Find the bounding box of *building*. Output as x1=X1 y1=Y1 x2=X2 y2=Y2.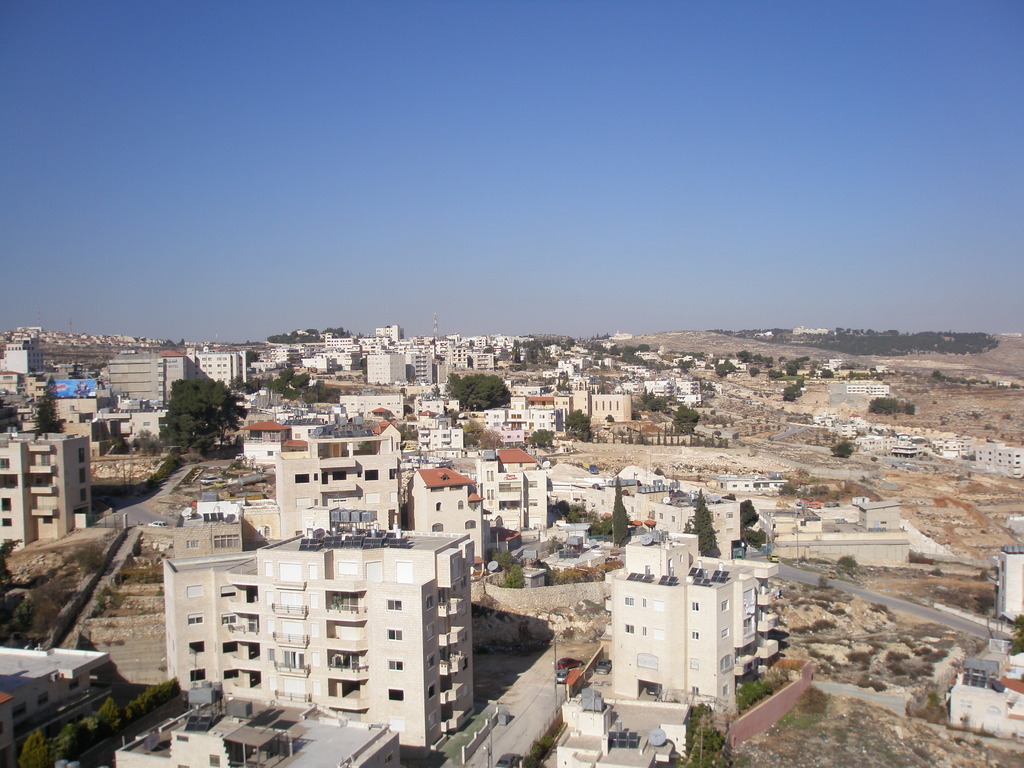
x1=0 y1=434 x2=90 y2=548.
